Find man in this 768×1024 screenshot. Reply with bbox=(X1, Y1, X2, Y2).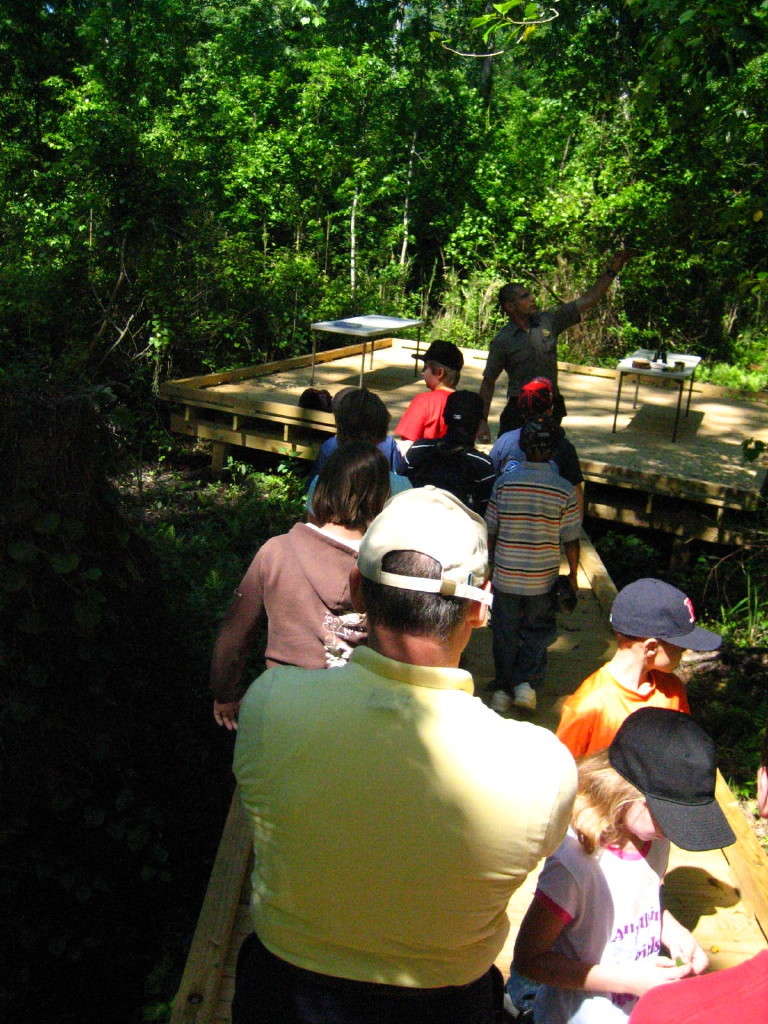
bbox=(392, 335, 461, 450).
